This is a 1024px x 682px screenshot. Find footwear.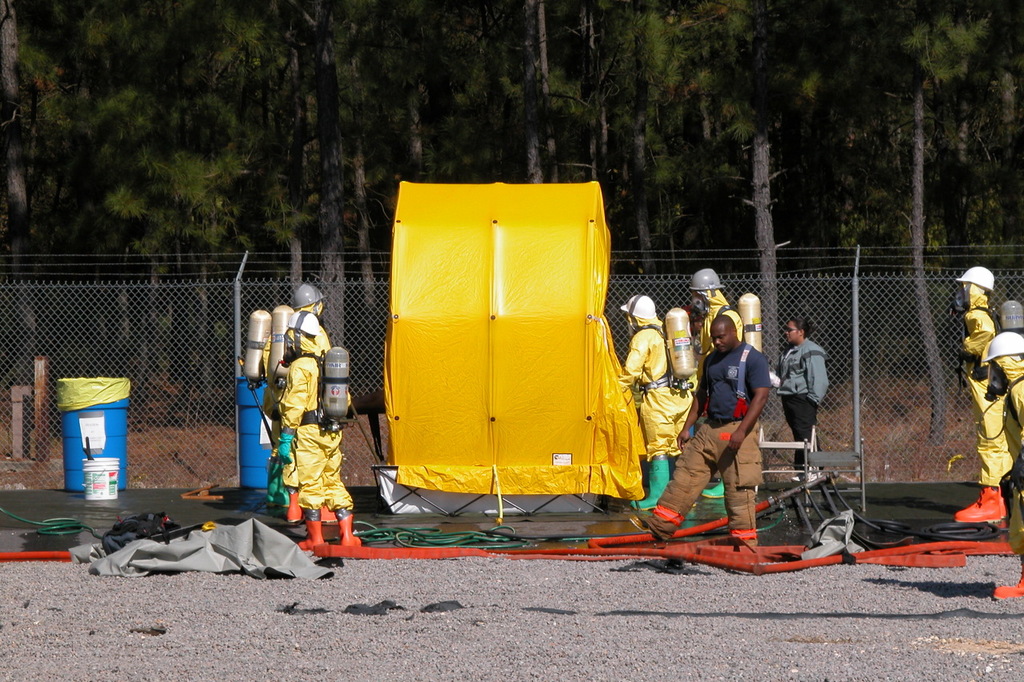
Bounding box: bbox(992, 573, 1022, 600).
